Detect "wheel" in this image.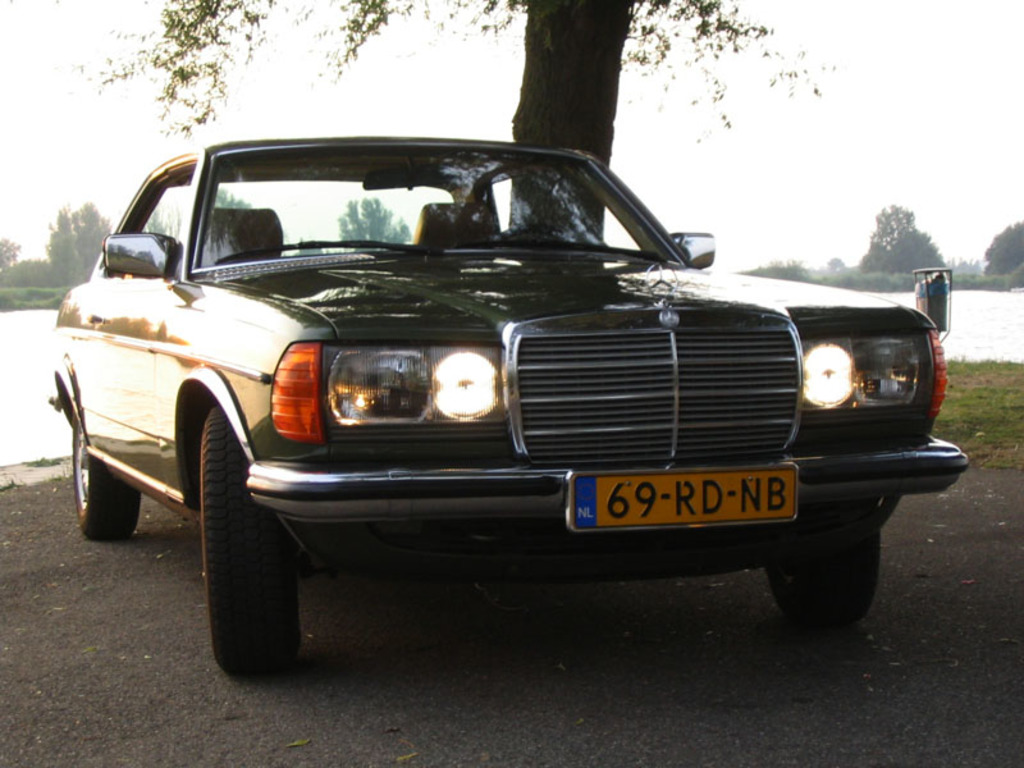
Detection: [left=495, top=223, right=573, bottom=241].
